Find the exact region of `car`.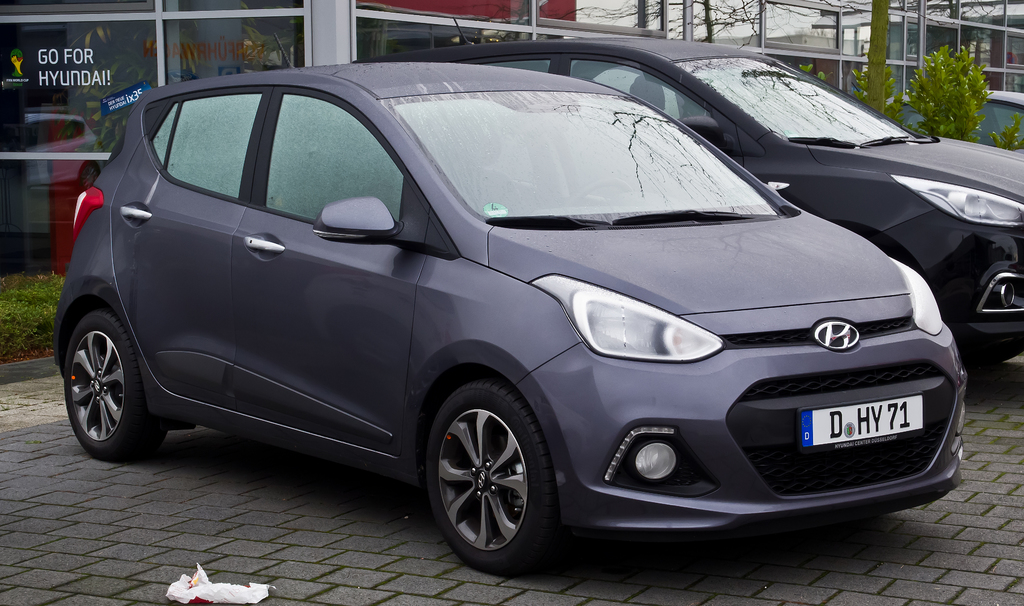
Exact region: x1=326, y1=15, x2=1023, y2=372.
